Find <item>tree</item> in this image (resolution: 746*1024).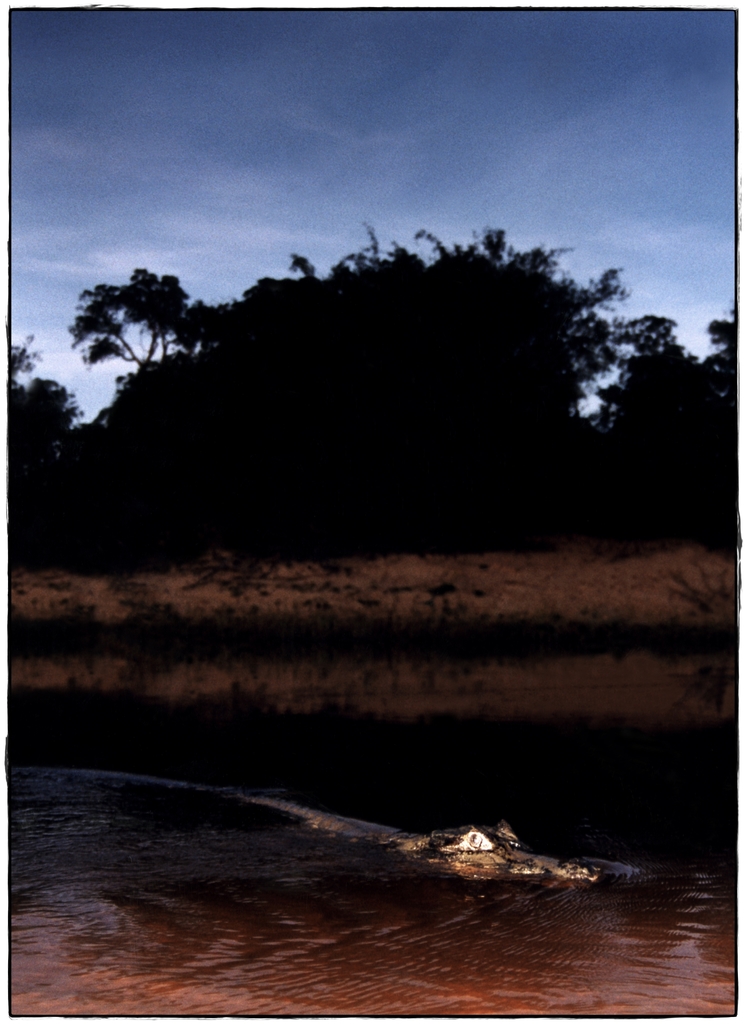
[left=63, top=262, right=206, bottom=400].
